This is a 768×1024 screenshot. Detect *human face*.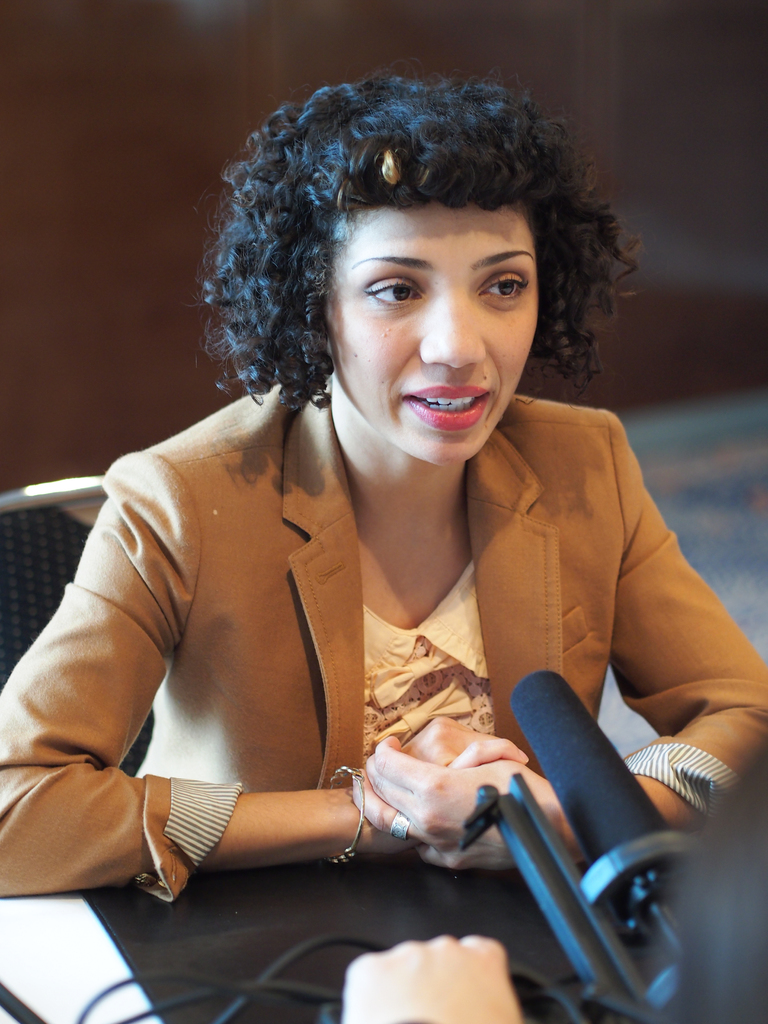
<region>326, 200, 538, 468</region>.
